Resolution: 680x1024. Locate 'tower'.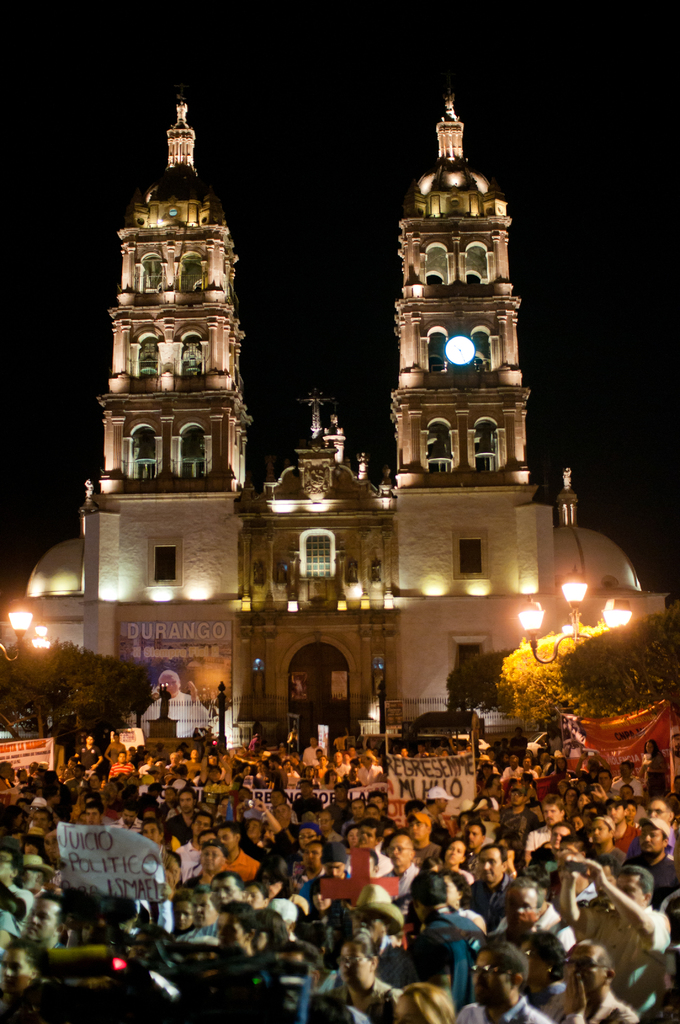
86 114 258 493.
